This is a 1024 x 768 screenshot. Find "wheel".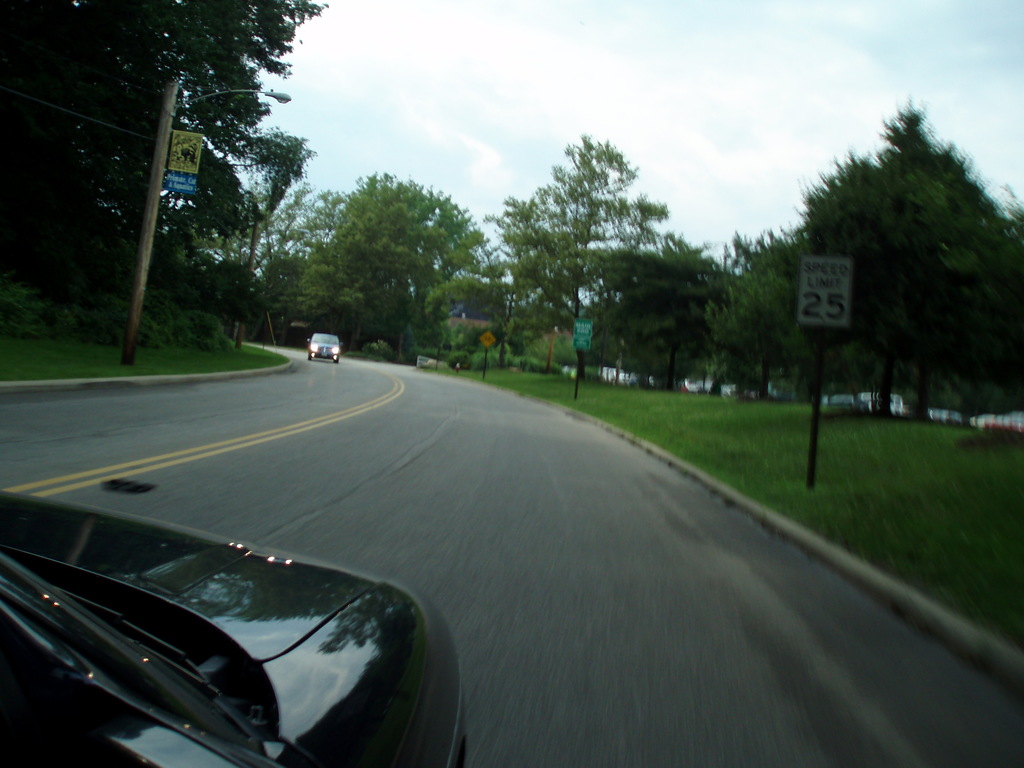
Bounding box: [332,356,340,364].
